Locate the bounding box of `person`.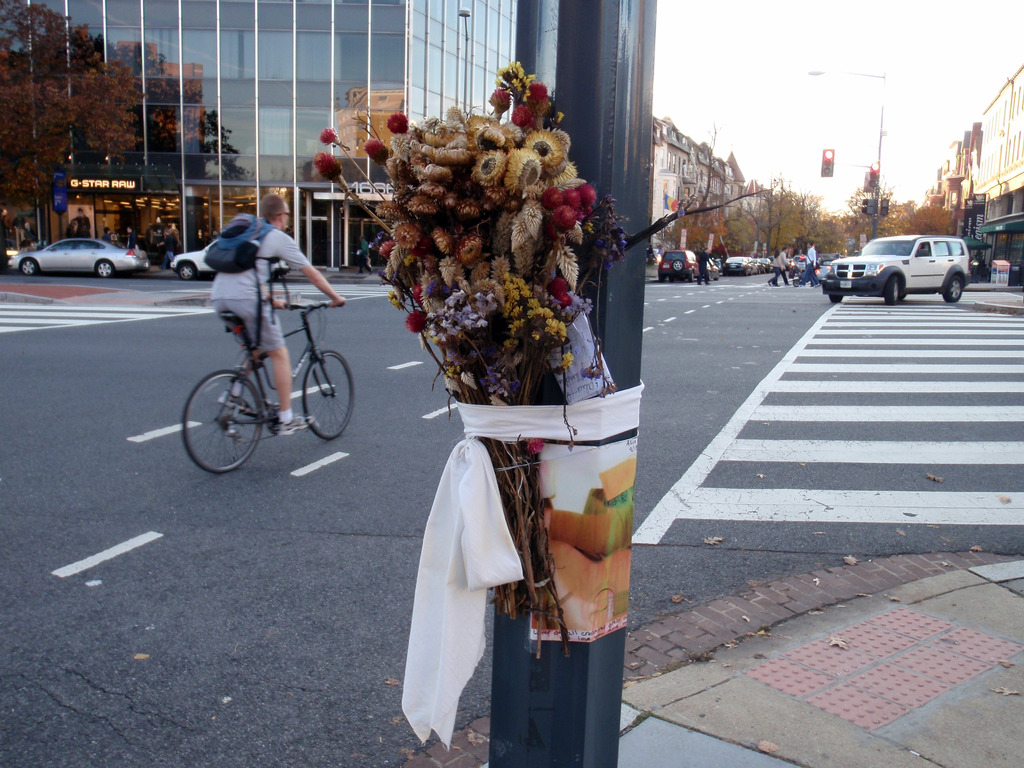
Bounding box: {"x1": 67, "y1": 203, "x2": 99, "y2": 245}.
